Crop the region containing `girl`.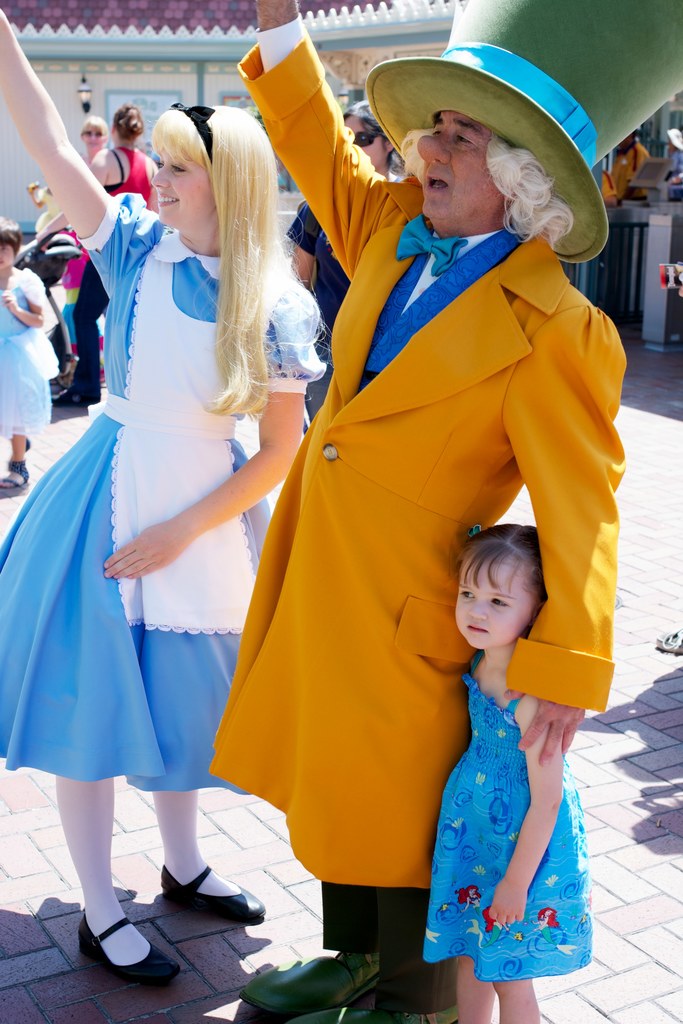
Crop region: x1=433, y1=510, x2=575, y2=1023.
